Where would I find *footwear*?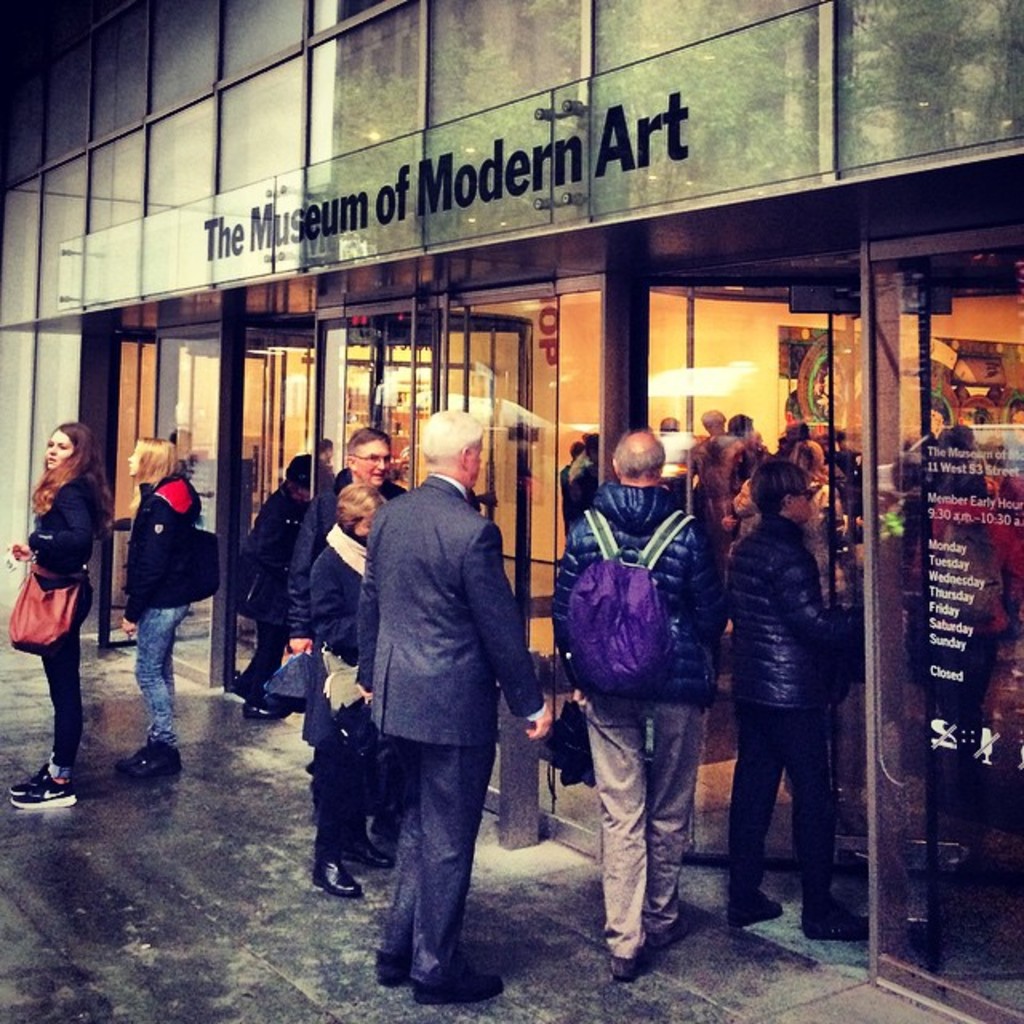
At left=349, top=835, right=392, bottom=875.
